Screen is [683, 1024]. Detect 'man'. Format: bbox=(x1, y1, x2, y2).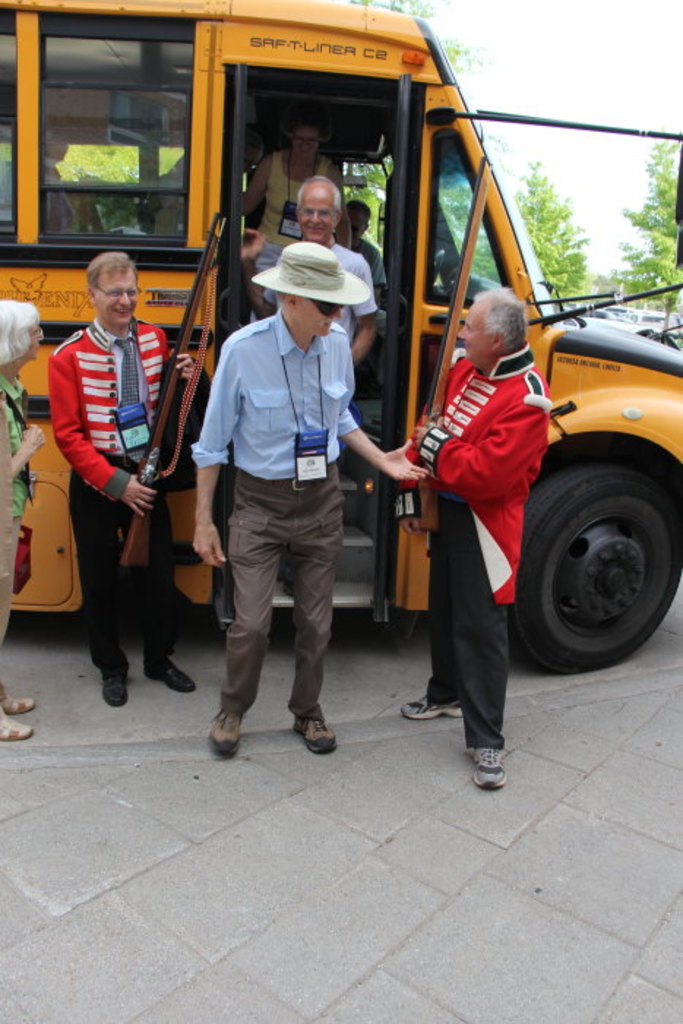
bbox=(325, 202, 401, 383).
